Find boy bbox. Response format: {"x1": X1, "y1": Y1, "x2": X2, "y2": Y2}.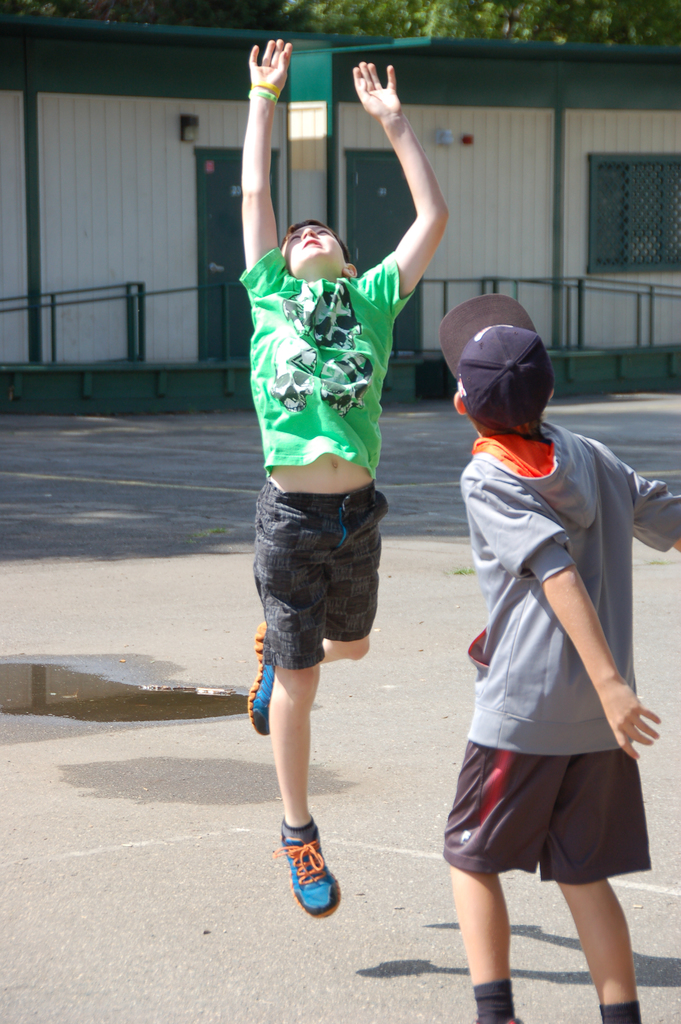
{"x1": 257, "y1": 45, "x2": 445, "y2": 910}.
